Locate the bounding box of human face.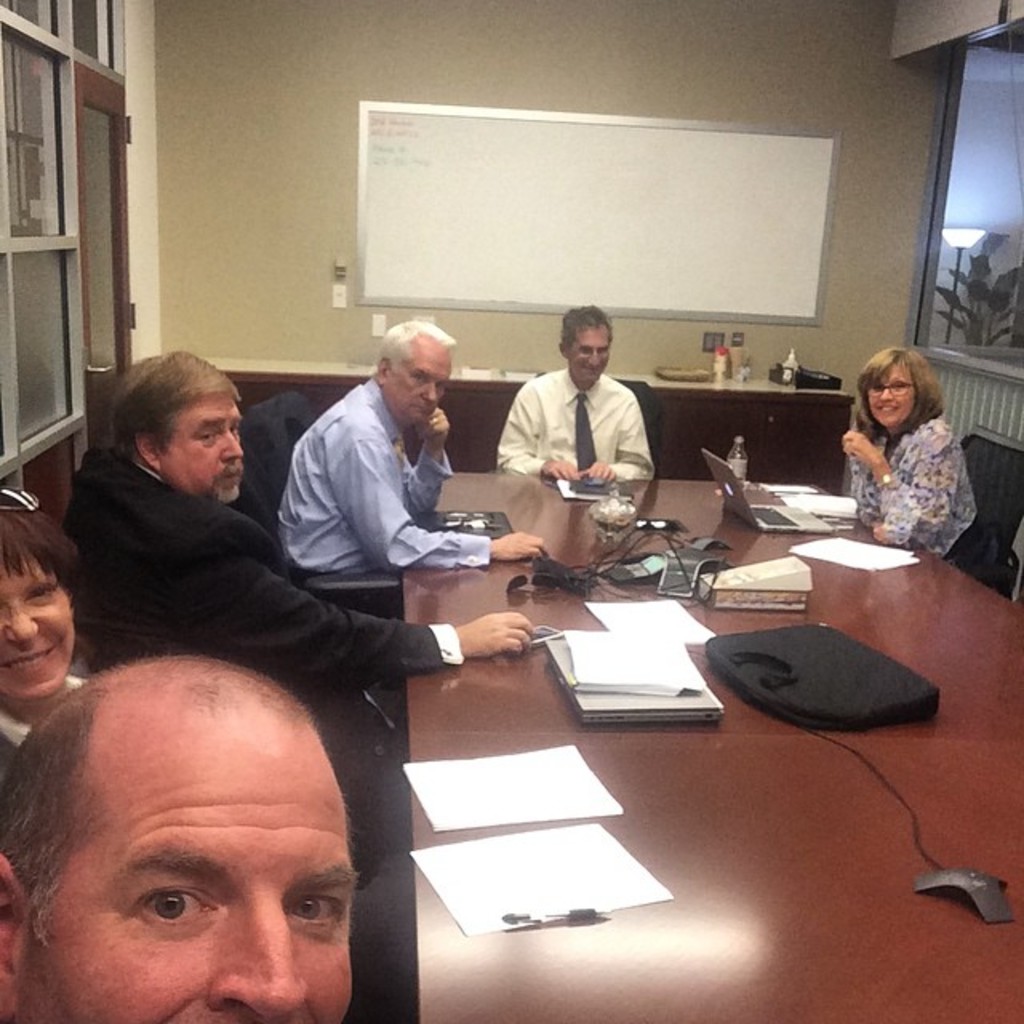
Bounding box: l=19, t=757, r=362, b=1022.
